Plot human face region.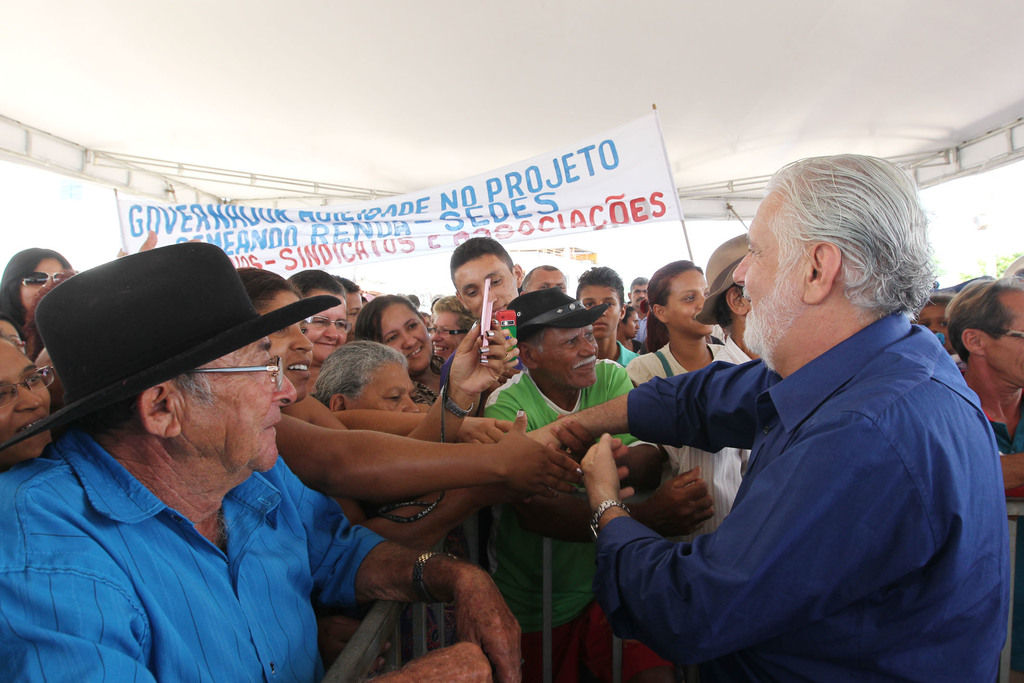
Plotted at 0 332 58 462.
